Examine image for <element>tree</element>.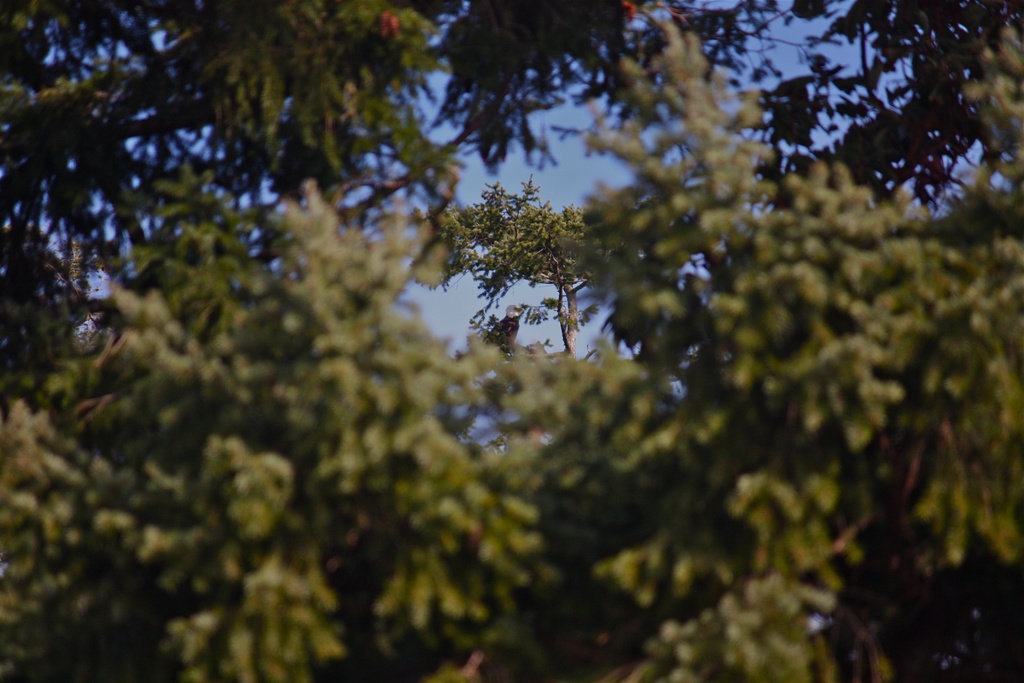
Examination result: 451 147 590 366.
